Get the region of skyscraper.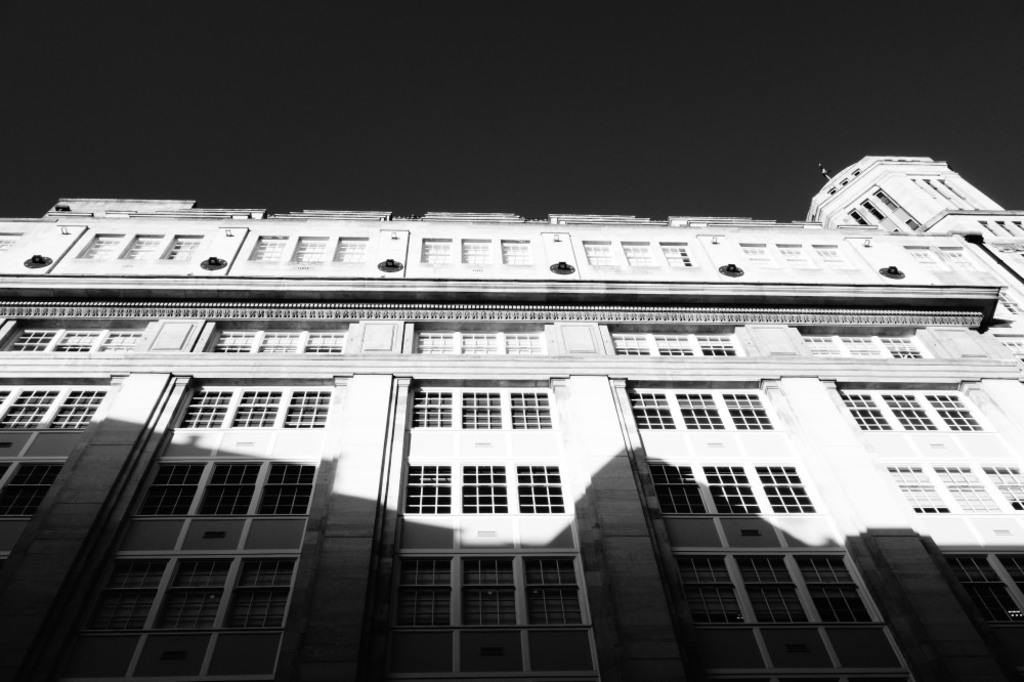
pyautogui.locateOnScreen(0, 139, 1023, 681).
